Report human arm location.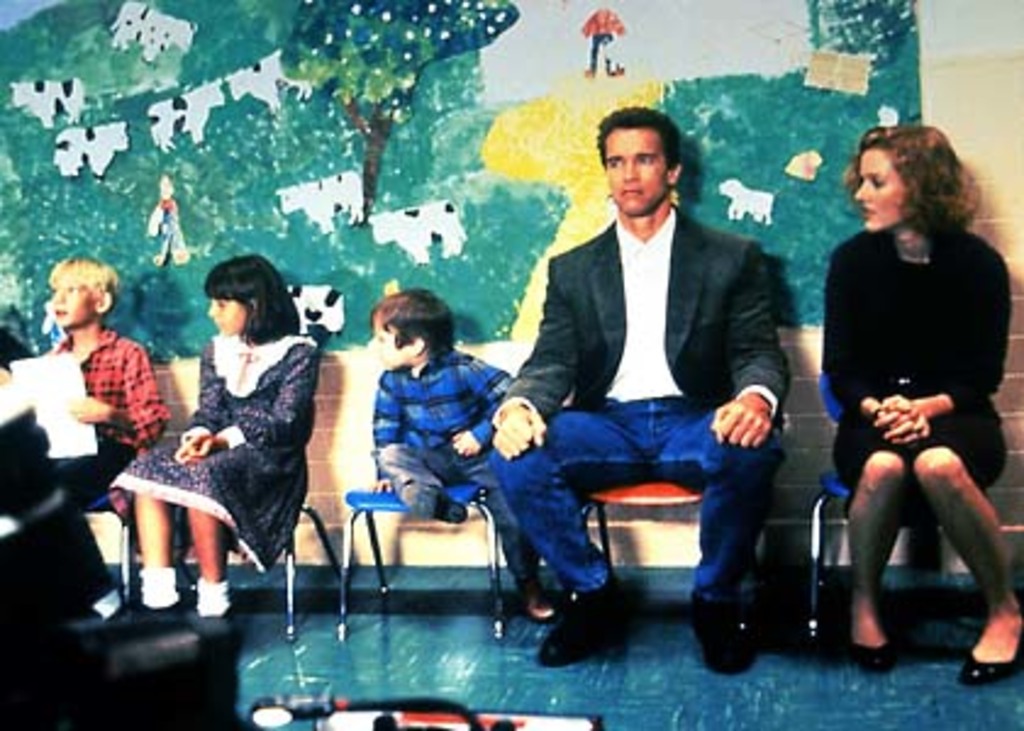
Report: locate(205, 348, 295, 453).
